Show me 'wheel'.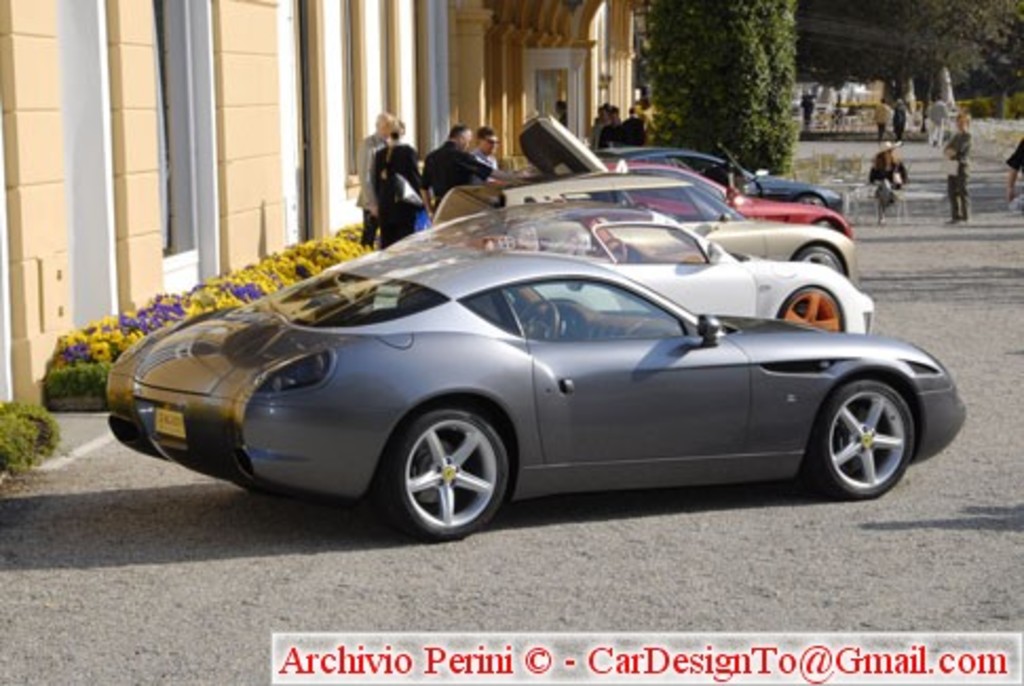
'wheel' is here: region(802, 371, 918, 504).
